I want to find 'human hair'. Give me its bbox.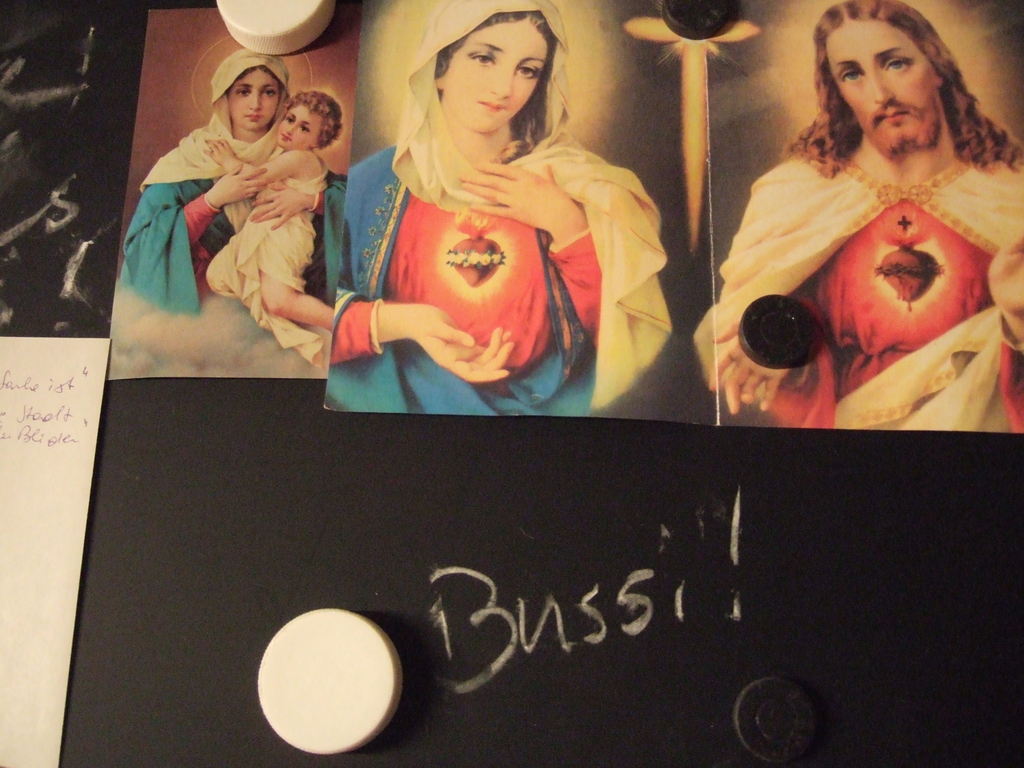
bbox(797, 20, 979, 166).
